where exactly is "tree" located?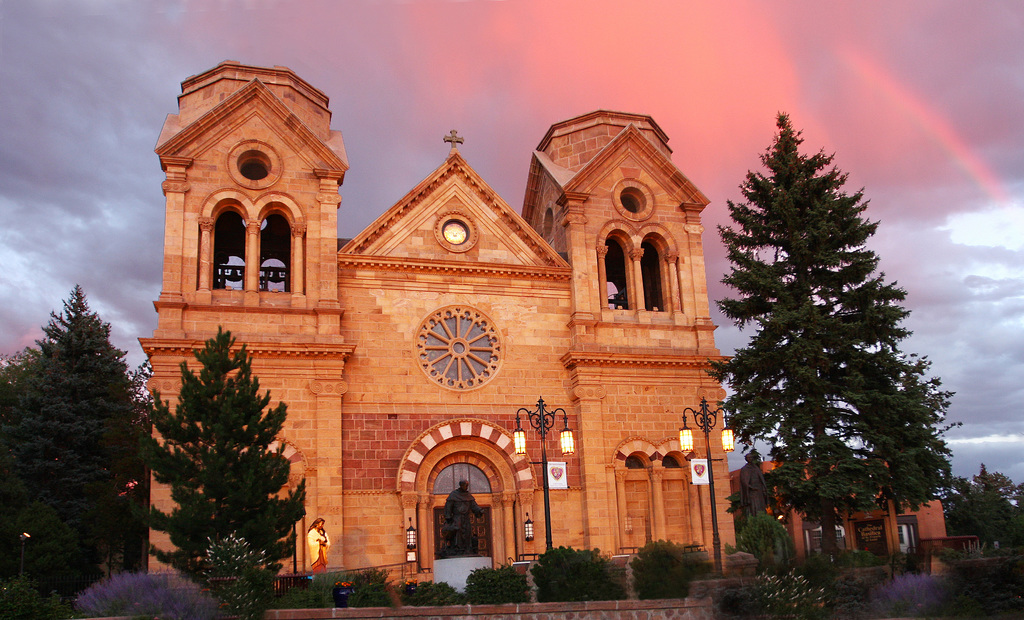
Its bounding box is detection(147, 324, 299, 601).
